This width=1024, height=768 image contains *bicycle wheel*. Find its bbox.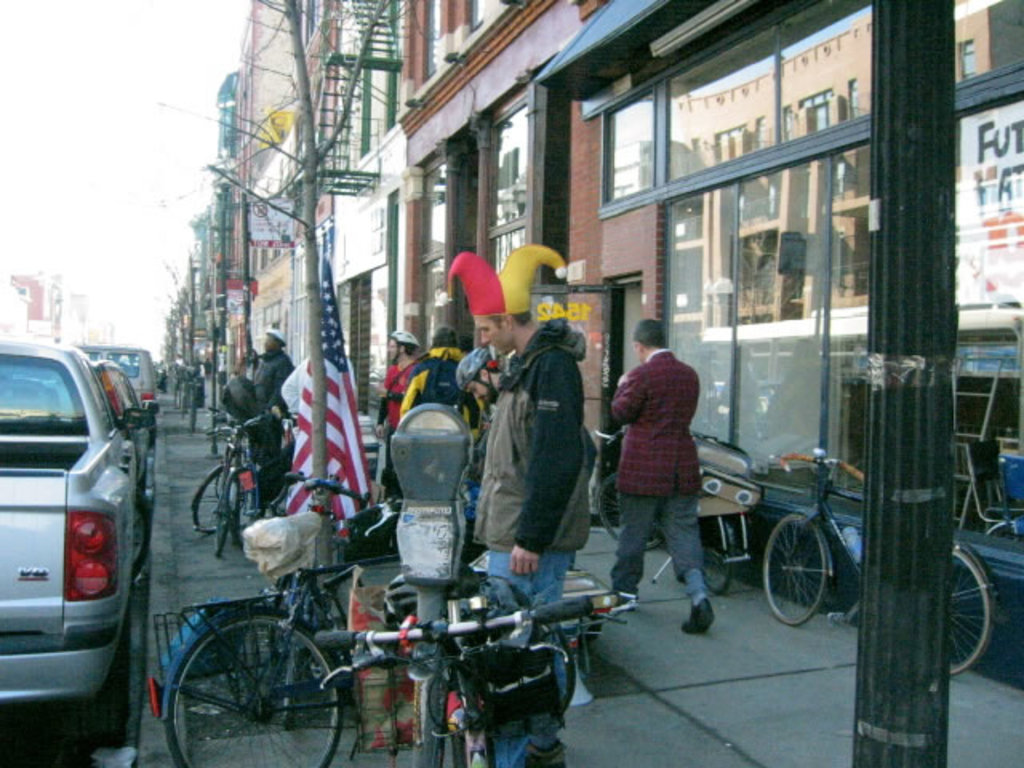
(187,469,246,541).
